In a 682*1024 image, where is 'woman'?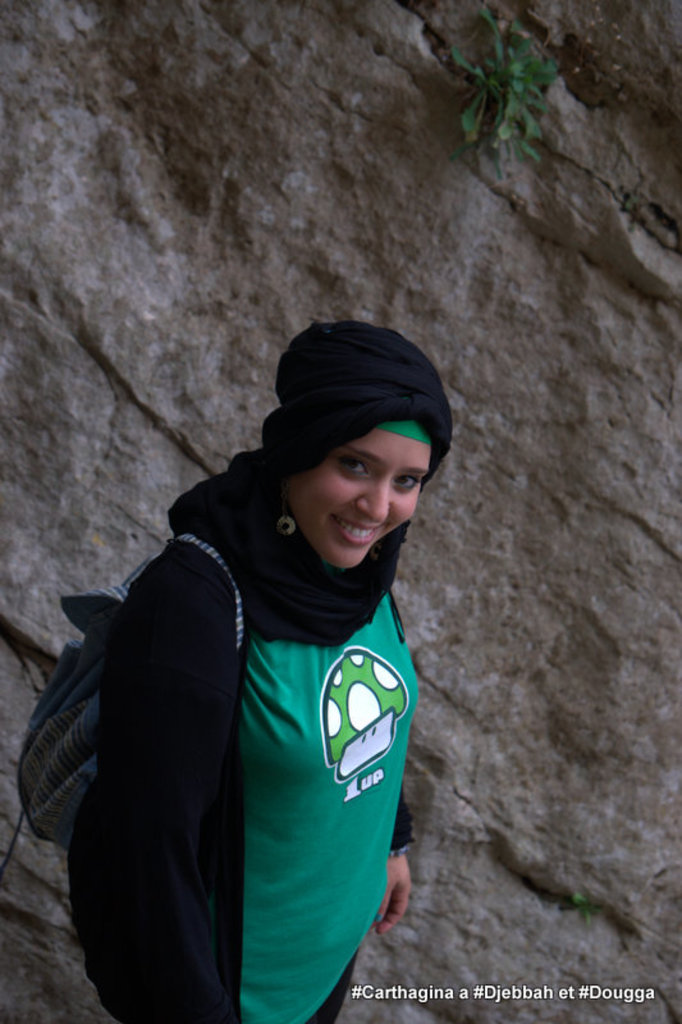
<bbox>37, 291, 476, 1023</bbox>.
